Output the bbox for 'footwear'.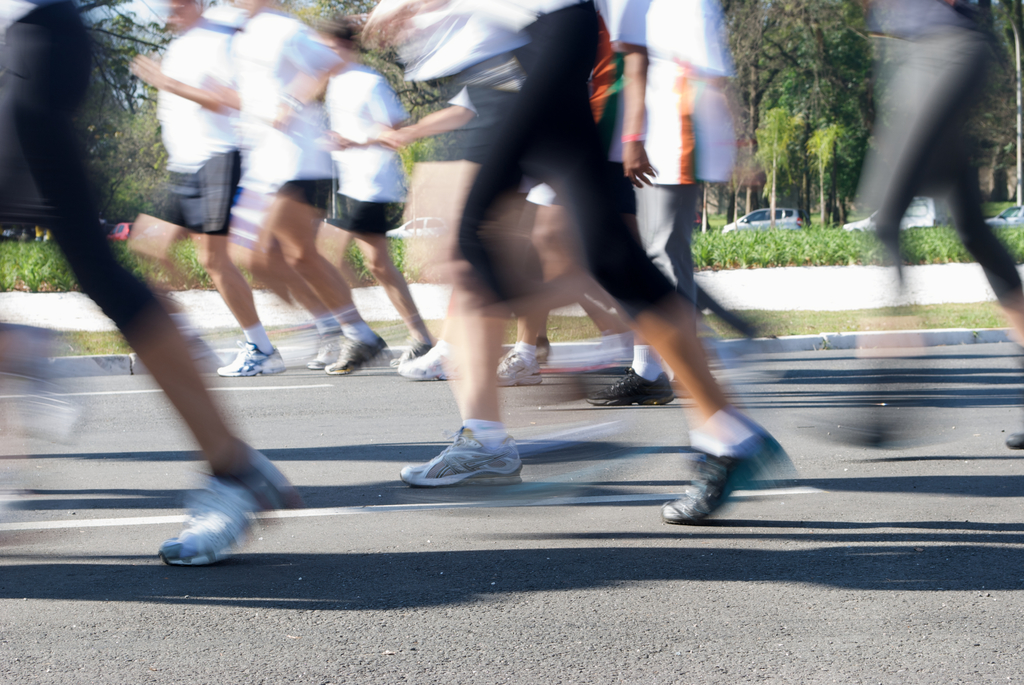
<bbox>152, 446, 299, 566</bbox>.
